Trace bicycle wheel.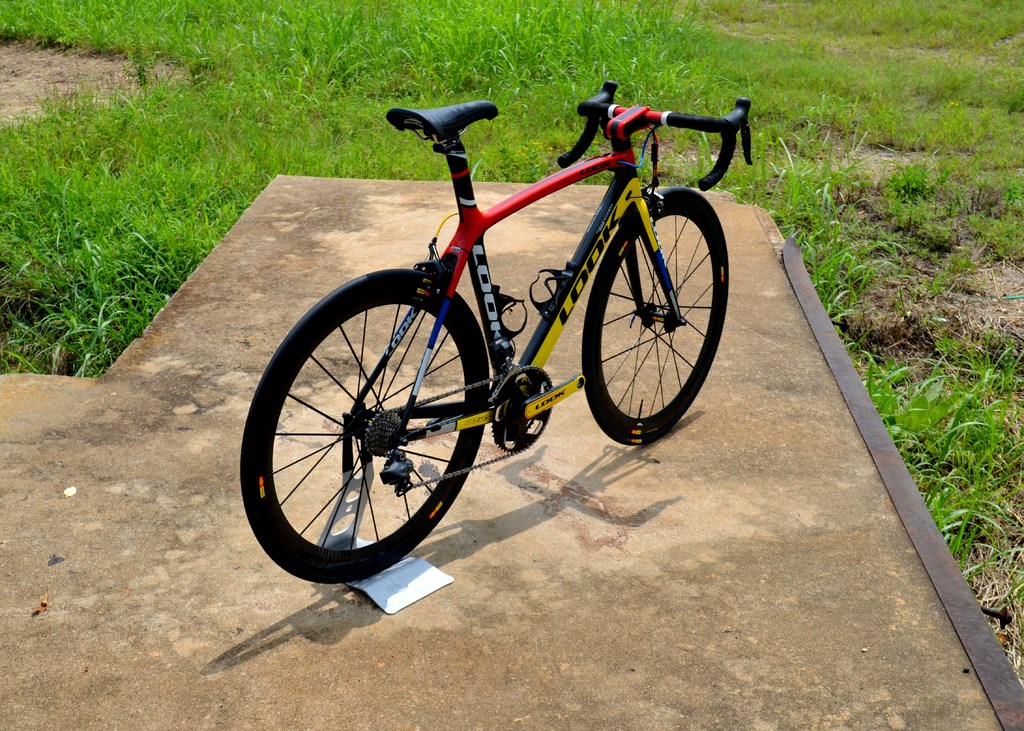
Traced to [left=580, top=185, right=729, bottom=446].
